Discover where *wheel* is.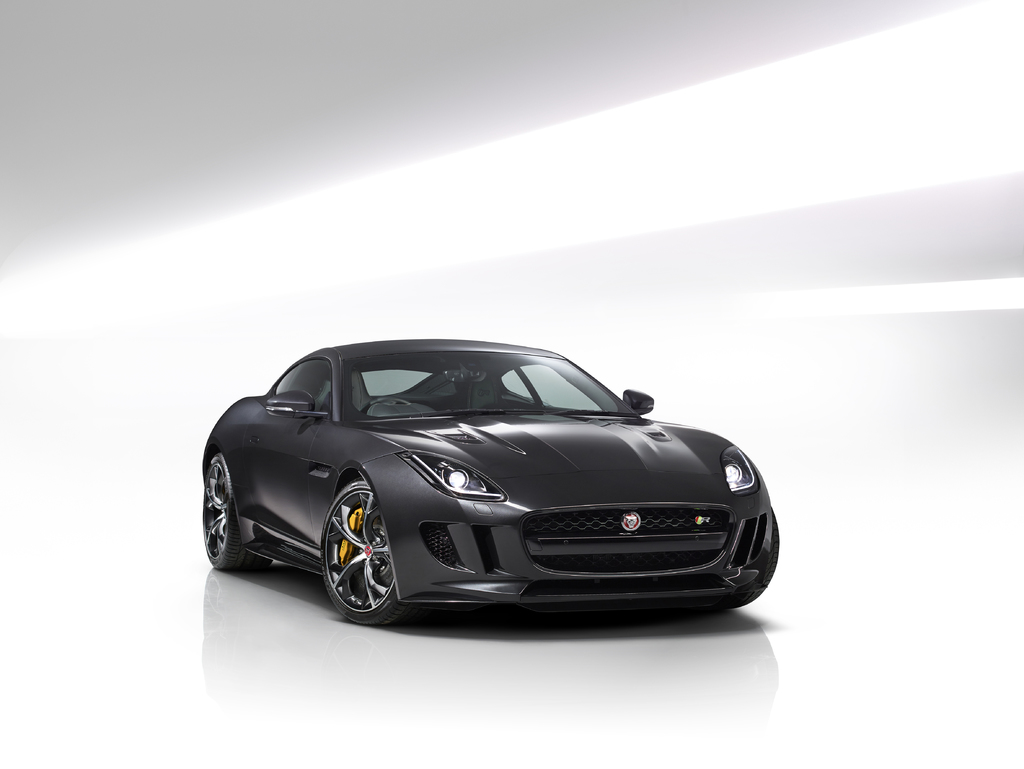
Discovered at <region>719, 505, 780, 610</region>.
